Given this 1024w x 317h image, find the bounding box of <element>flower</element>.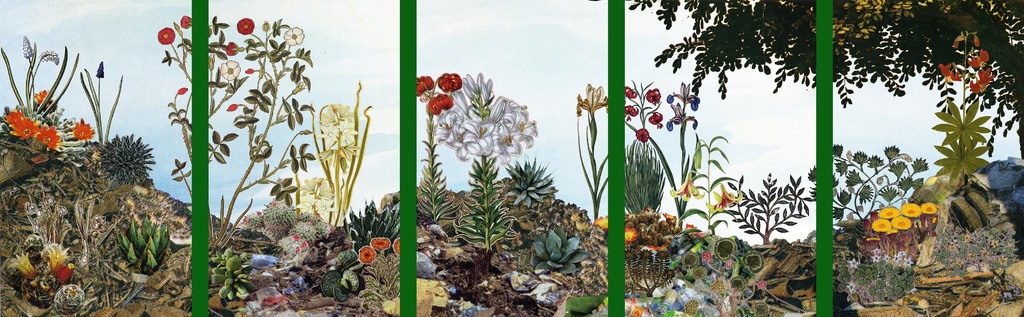
(x1=75, y1=113, x2=95, y2=143).
